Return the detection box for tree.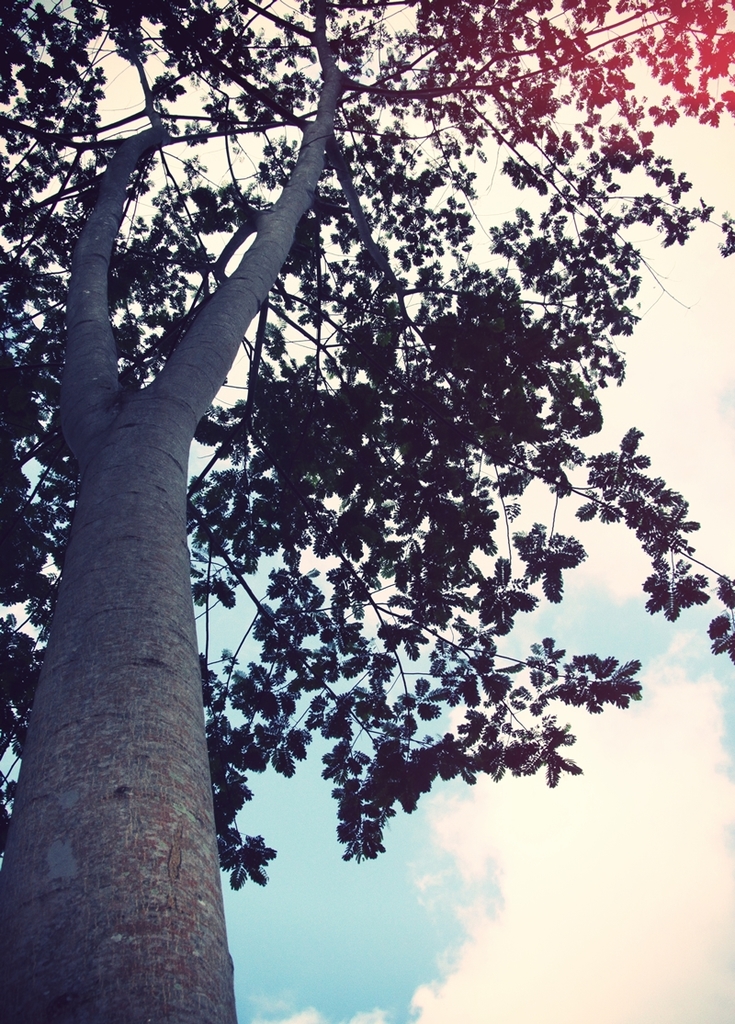
region(0, 0, 734, 1023).
